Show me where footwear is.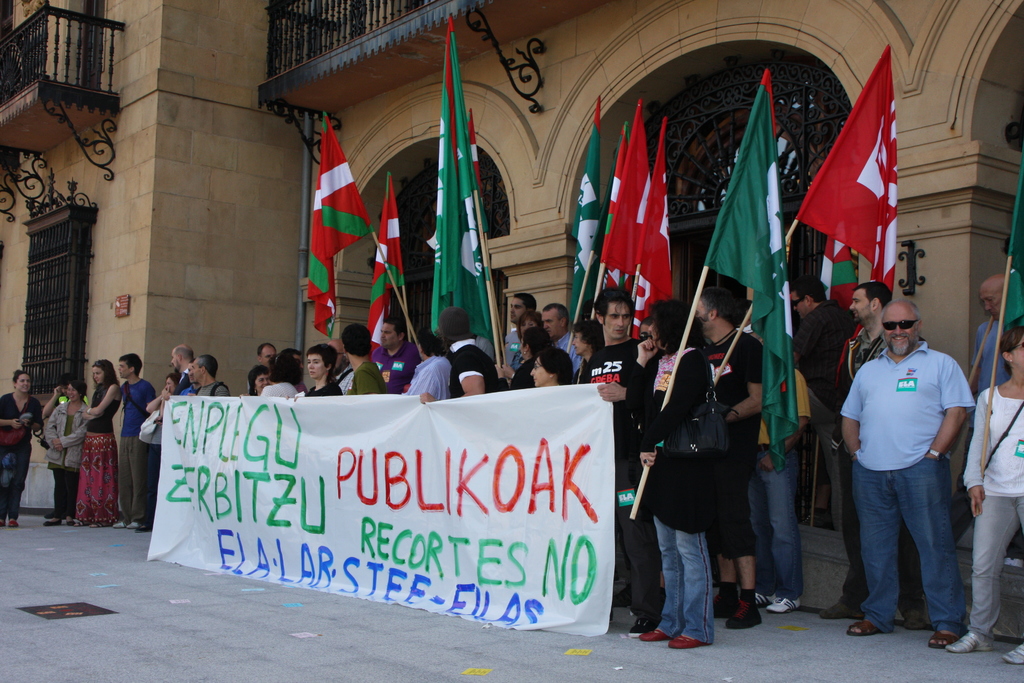
footwear is at (945, 627, 991, 651).
